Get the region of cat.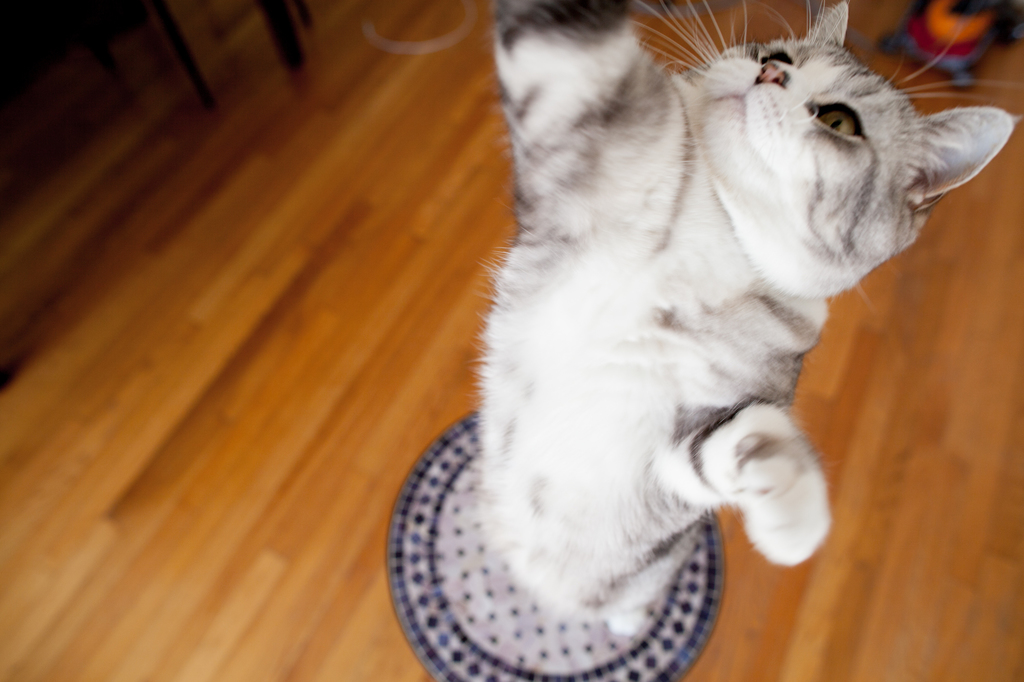
{"x1": 467, "y1": 0, "x2": 1020, "y2": 640}.
